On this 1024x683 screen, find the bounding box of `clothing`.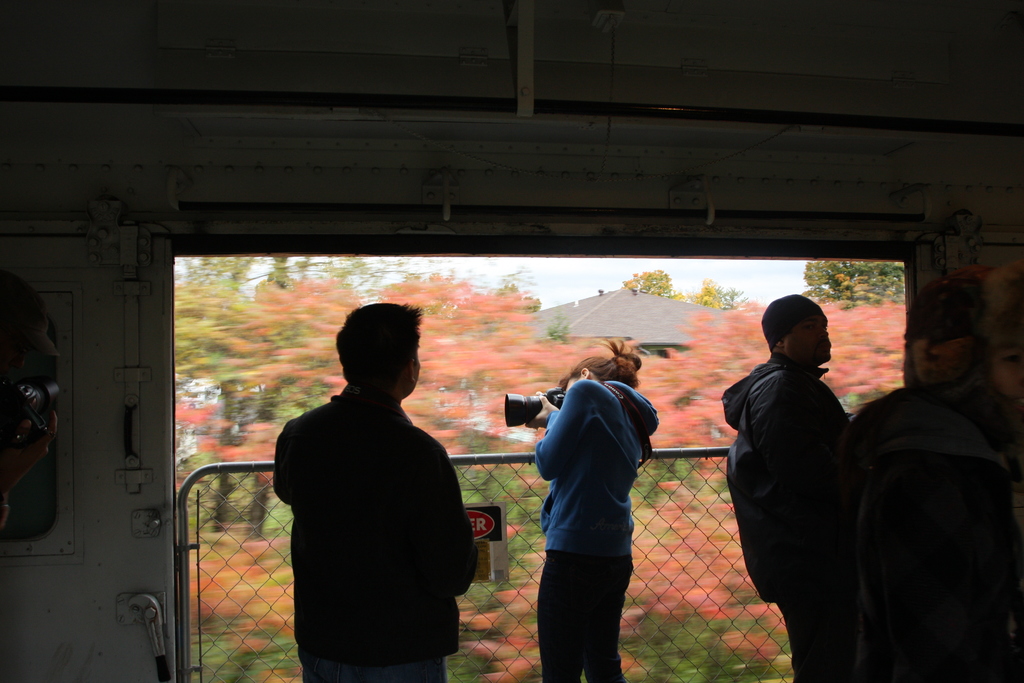
Bounding box: 853 362 1022 682.
